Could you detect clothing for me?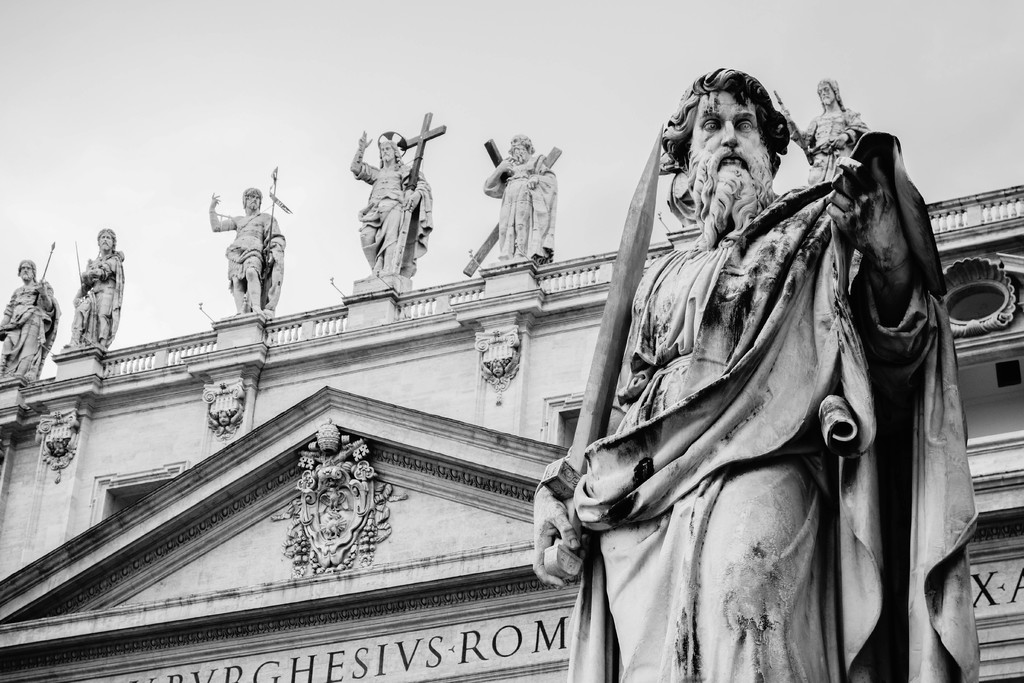
Detection result: 486, 131, 939, 675.
